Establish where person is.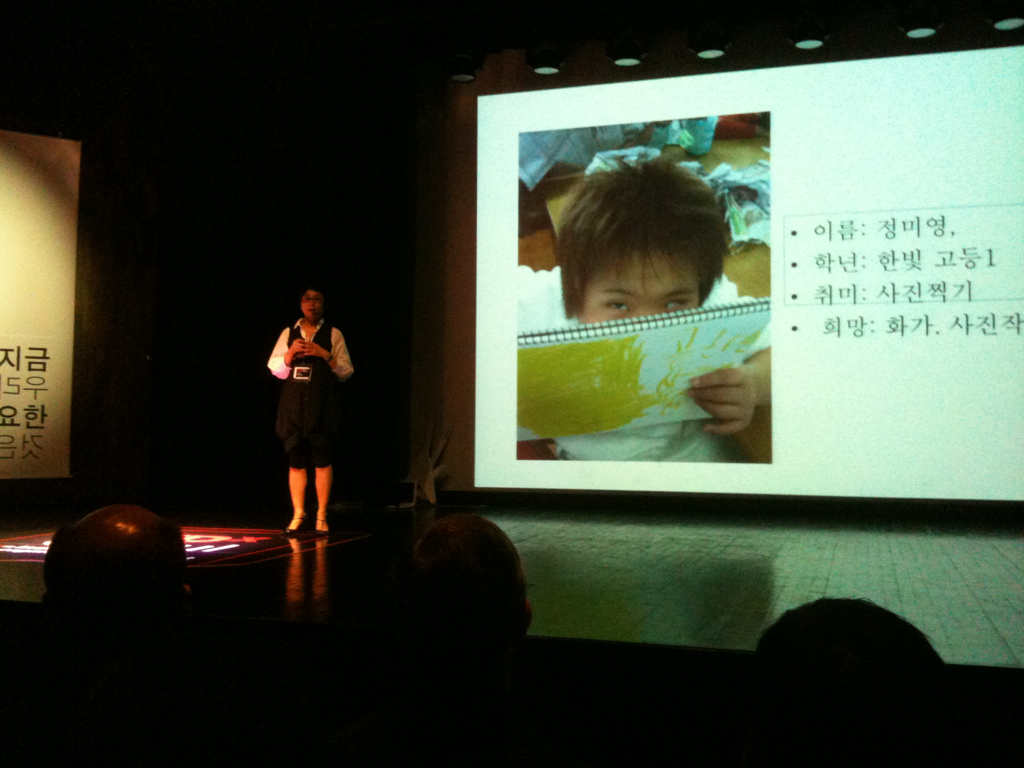
Established at x1=261, y1=289, x2=355, y2=534.
